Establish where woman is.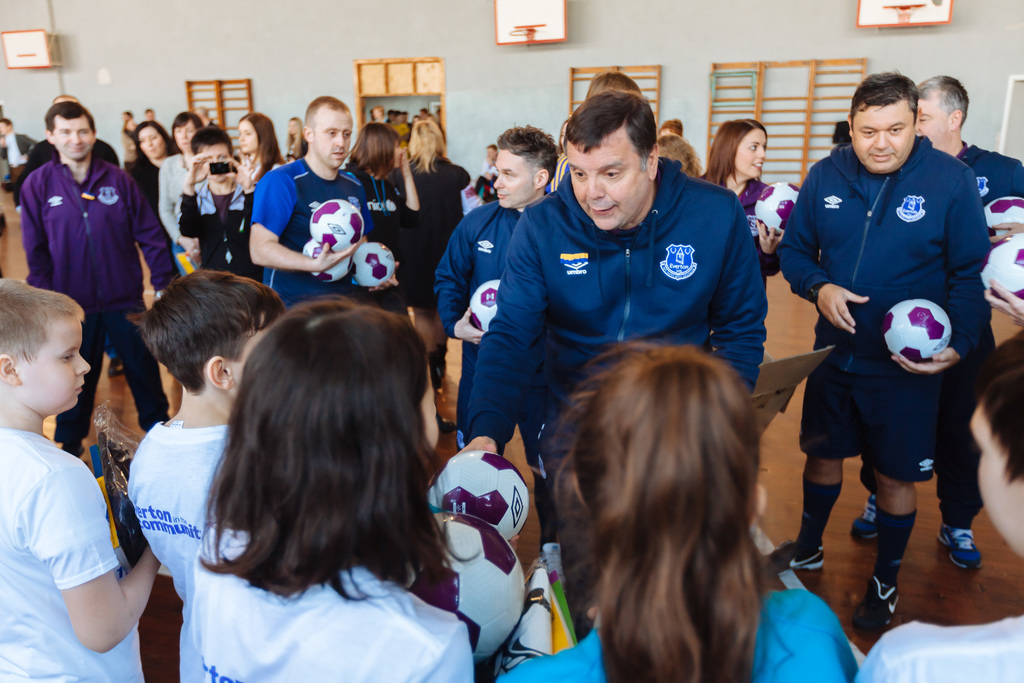
Established at [658, 132, 698, 176].
